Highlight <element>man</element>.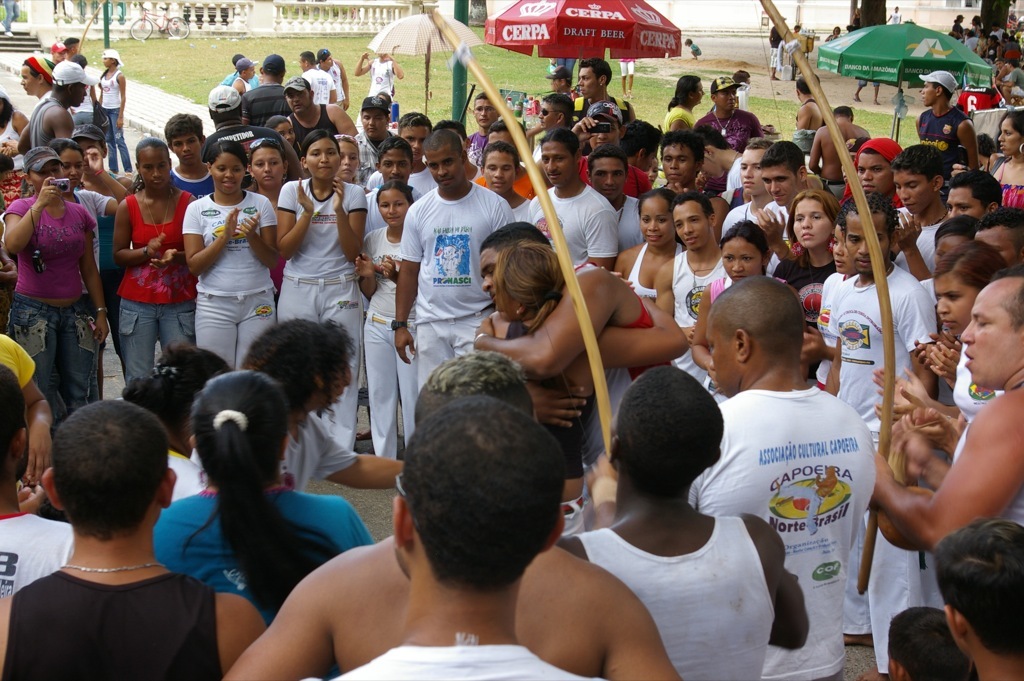
Highlighted region: 198 80 294 161.
